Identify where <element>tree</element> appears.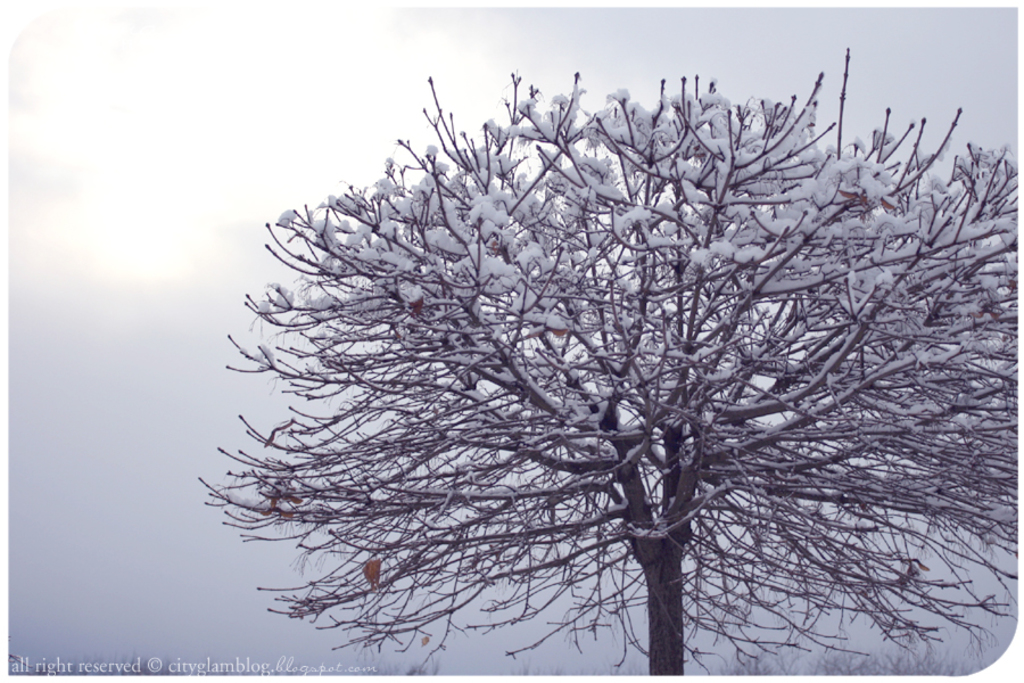
Appears at <box>191,32,1021,682</box>.
